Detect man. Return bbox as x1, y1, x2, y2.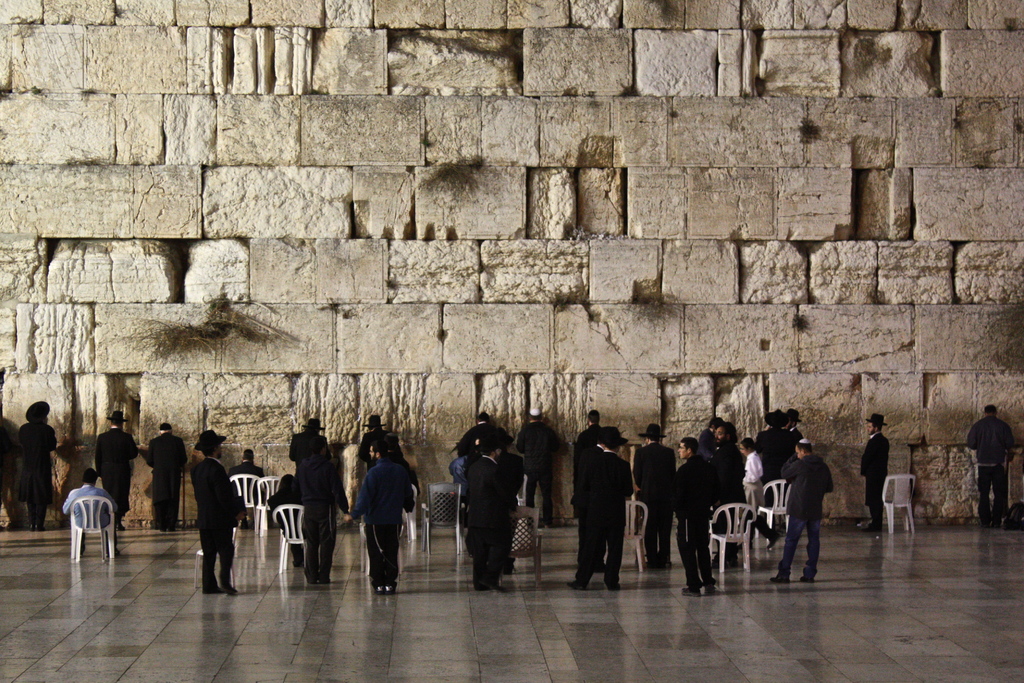
567, 424, 633, 593.
